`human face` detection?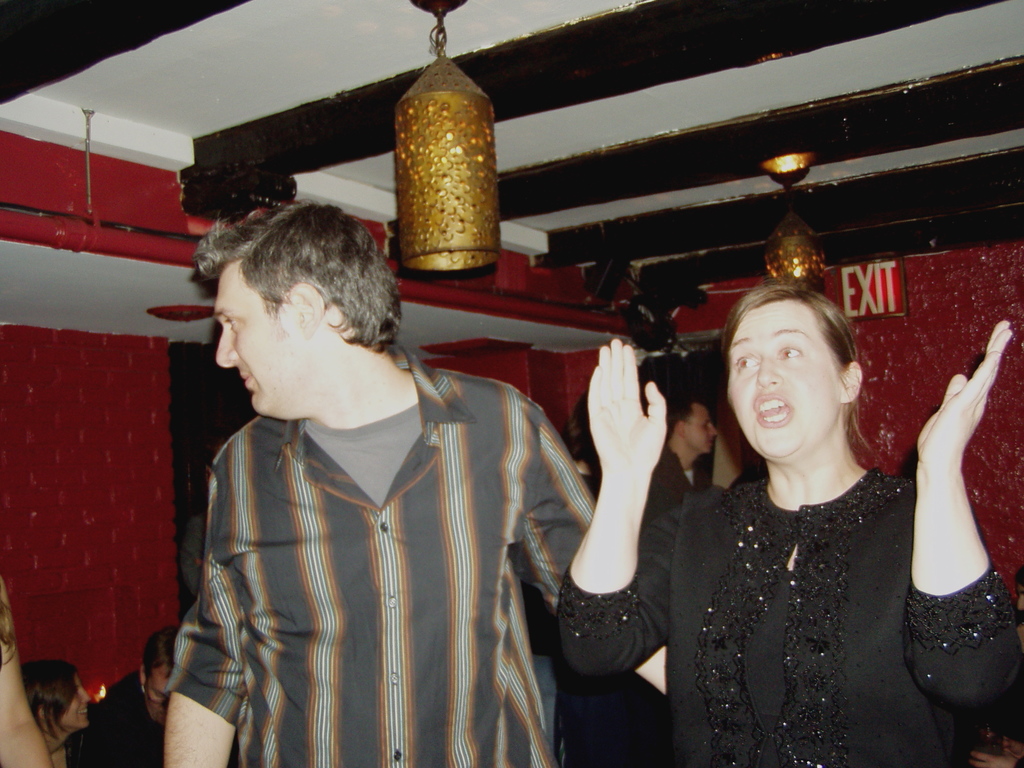
crop(724, 305, 840, 461)
